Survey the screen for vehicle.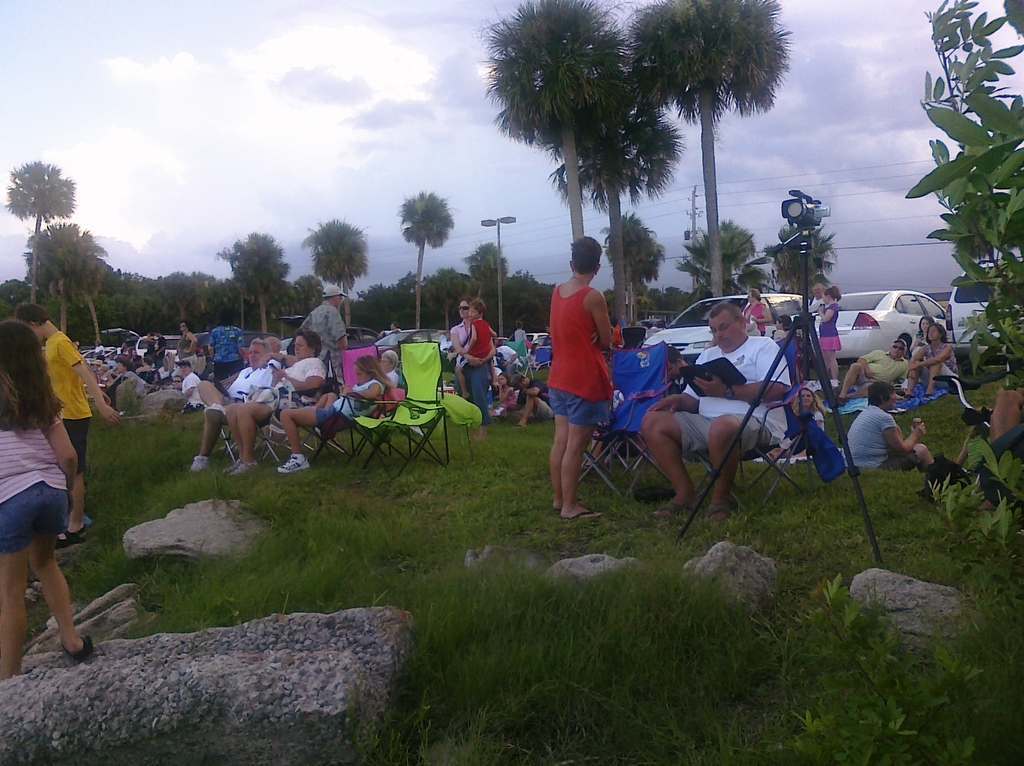
Survey found: detection(276, 314, 384, 352).
